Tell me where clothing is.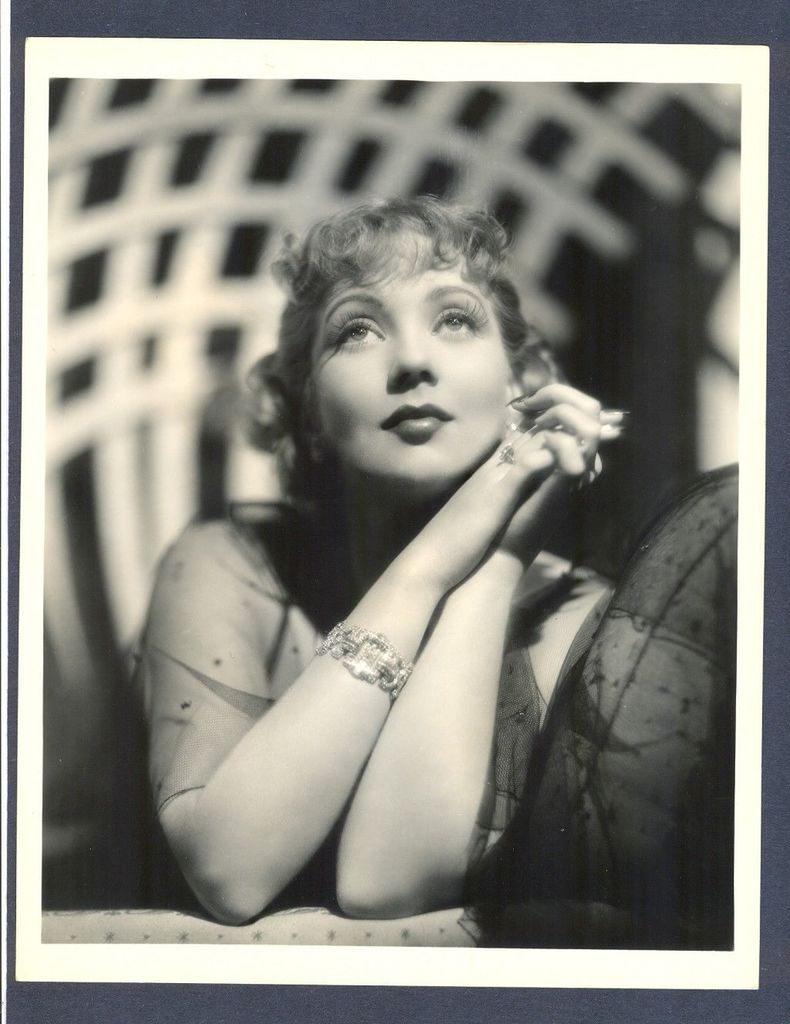
clothing is at 60:500:739:958.
